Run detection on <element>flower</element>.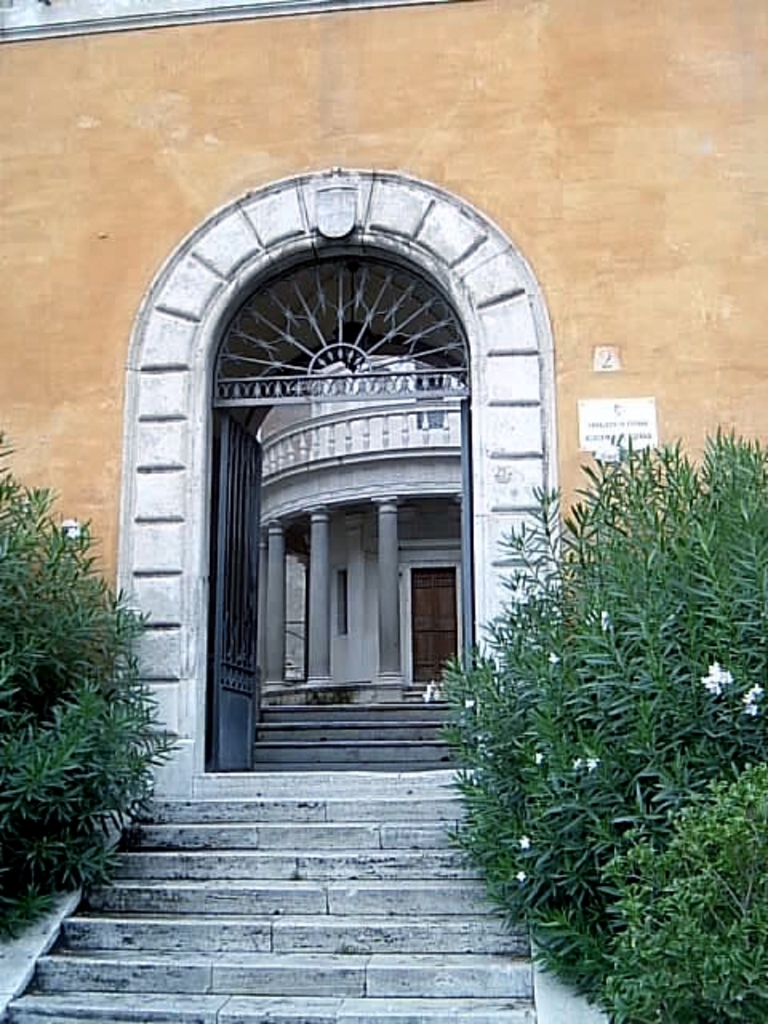
Result: x1=518 y1=872 x2=522 y2=883.
